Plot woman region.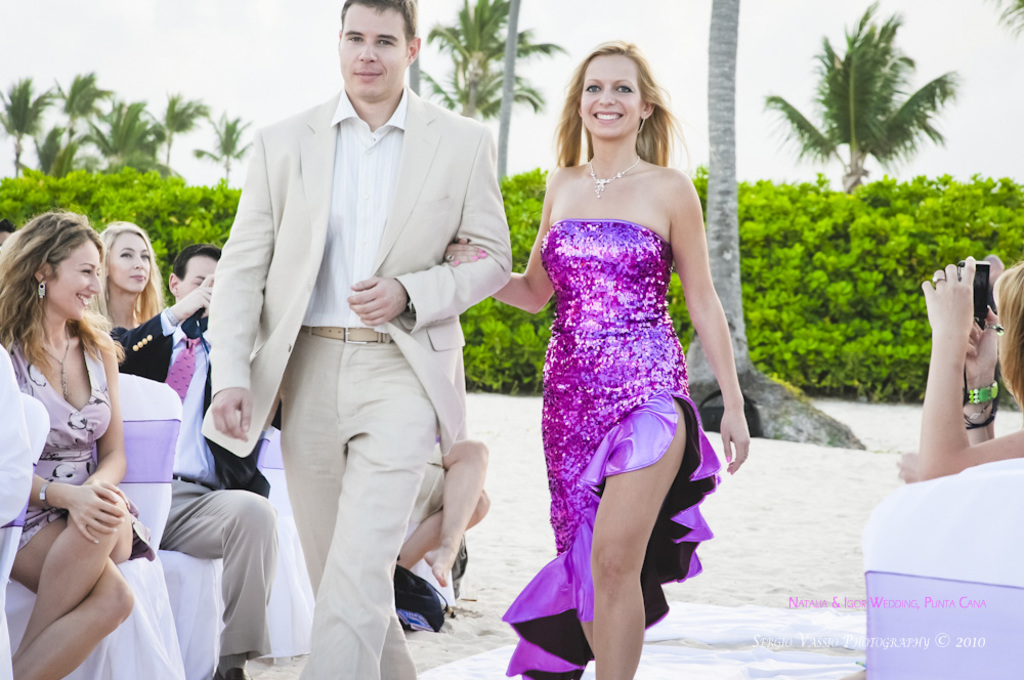
Plotted at x1=896 y1=252 x2=1023 y2=483.
